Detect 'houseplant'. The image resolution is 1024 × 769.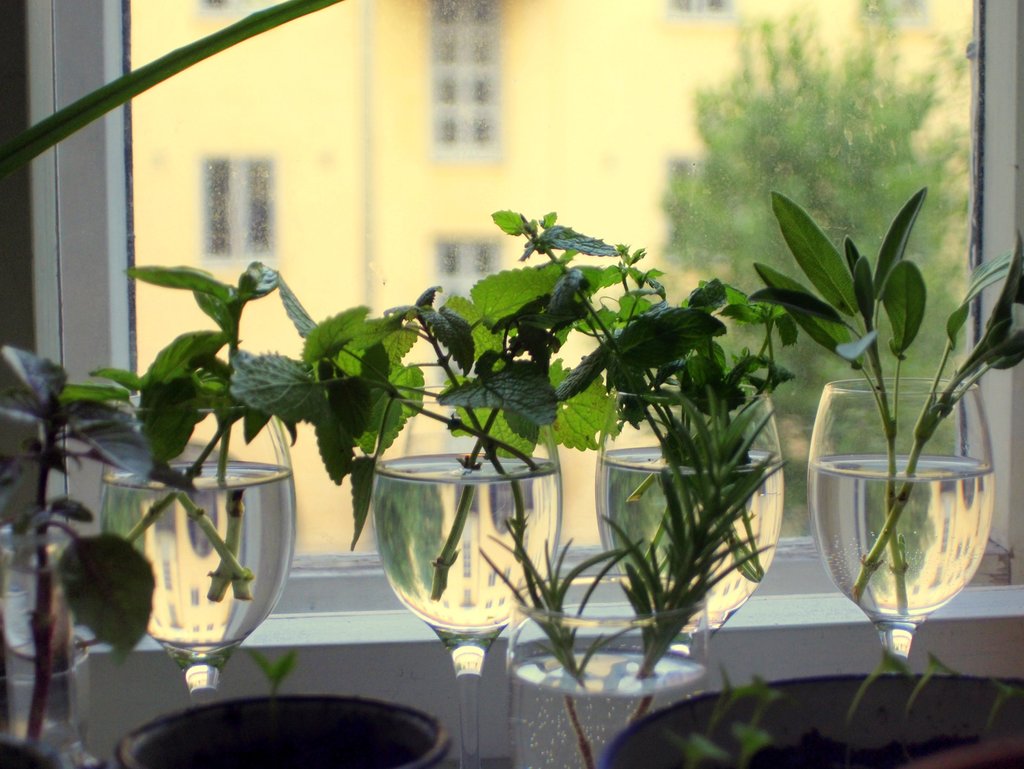
select_region(451, 210, 776, 685).
